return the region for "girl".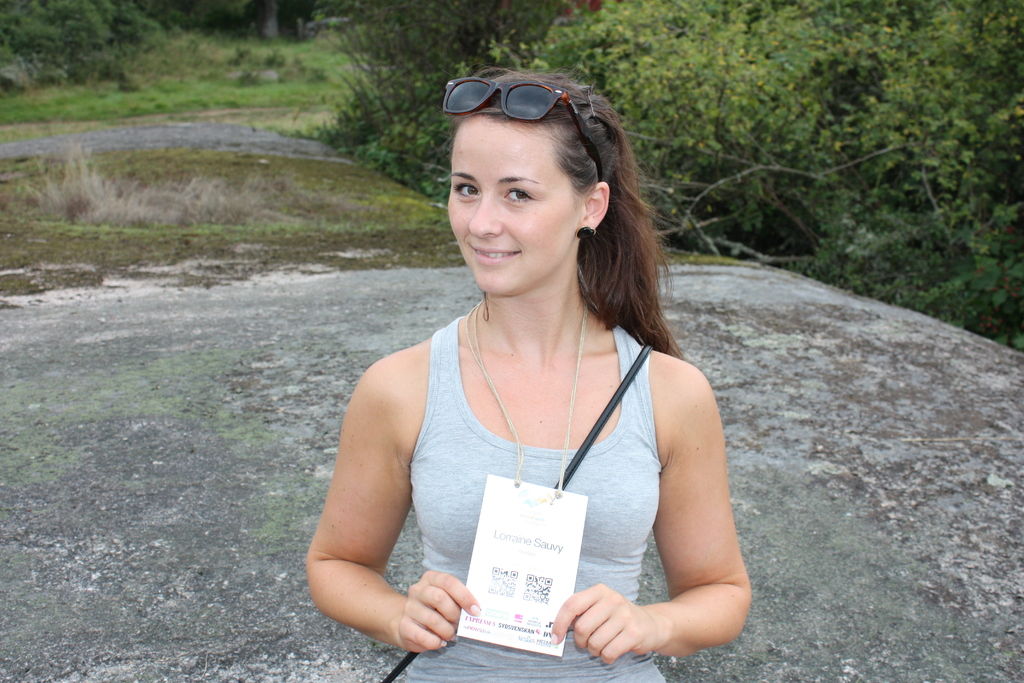
(left=302, top=63, right=754, bottom=682).
